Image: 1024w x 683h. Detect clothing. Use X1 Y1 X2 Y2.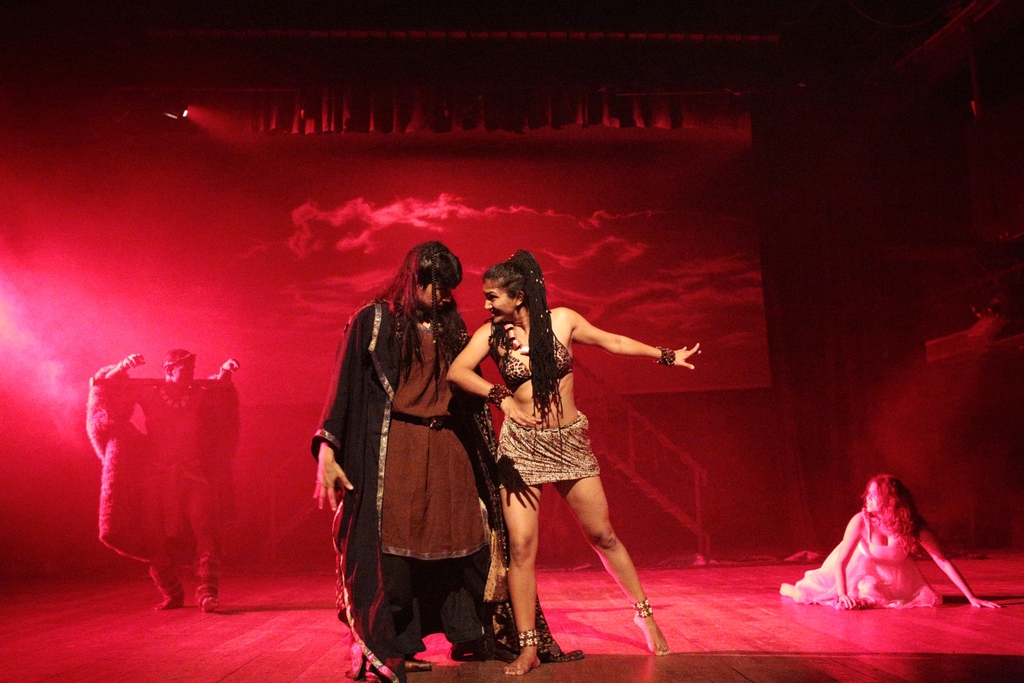
484 313 601 489.
